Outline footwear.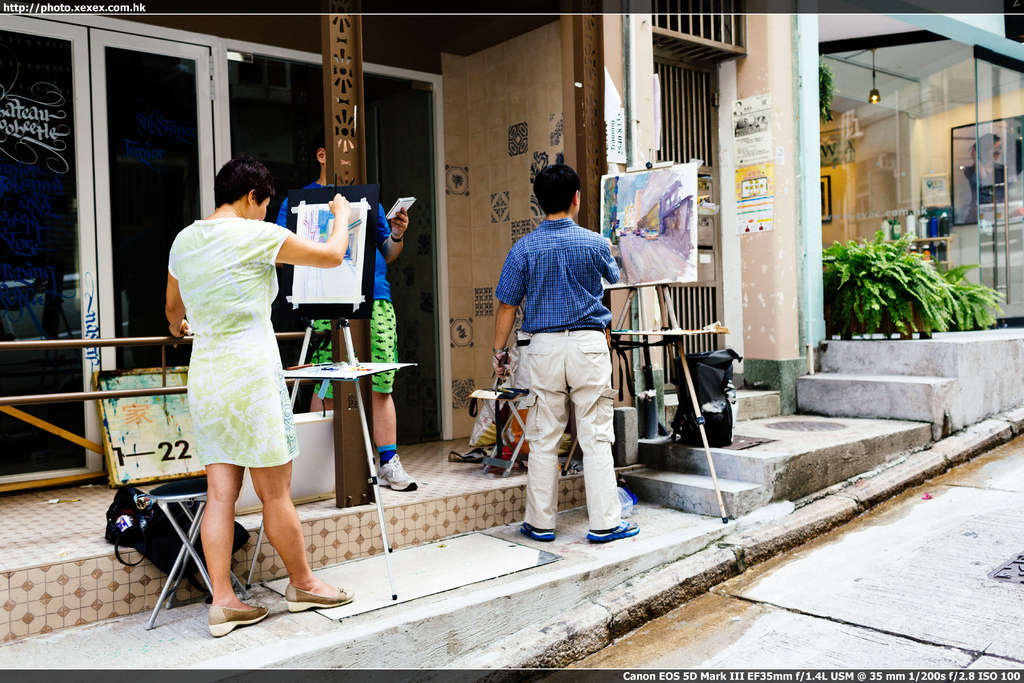
Outline: box=[207, 599, 271, 634].
